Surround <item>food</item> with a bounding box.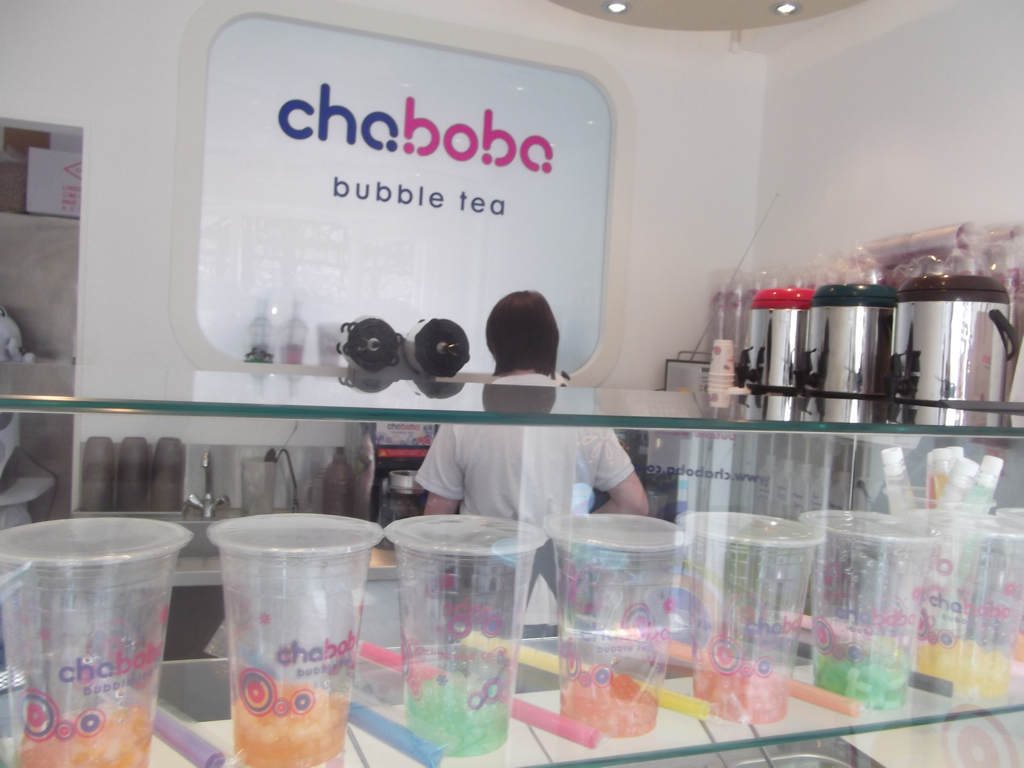
bbox(235, 682, 352, 767).
